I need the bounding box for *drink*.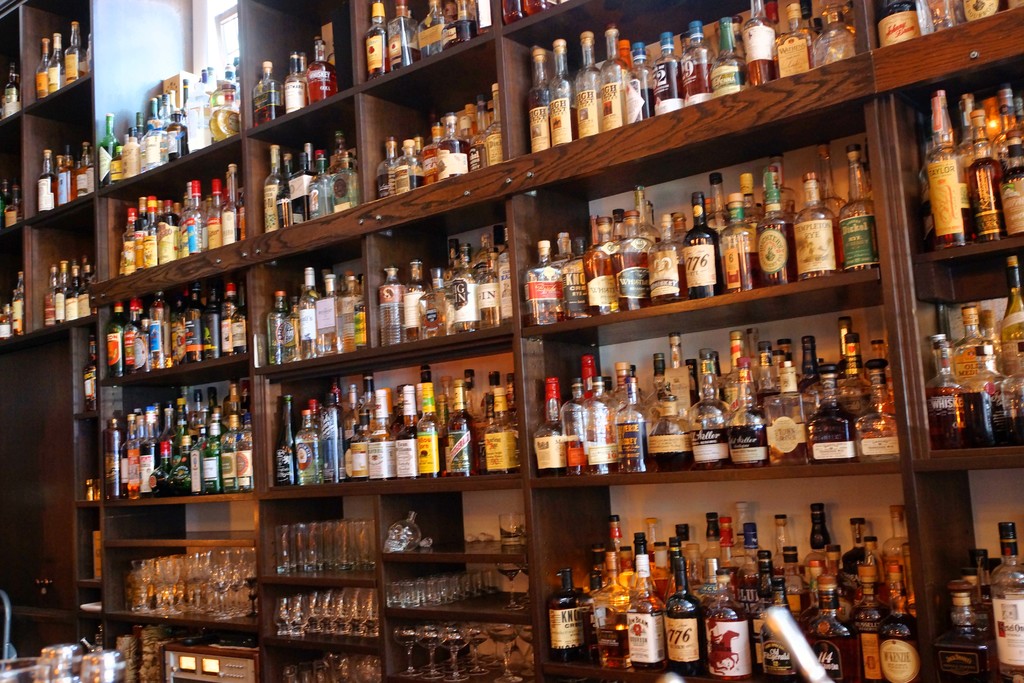
Here it is: <box>797,377,826,395</box>.
